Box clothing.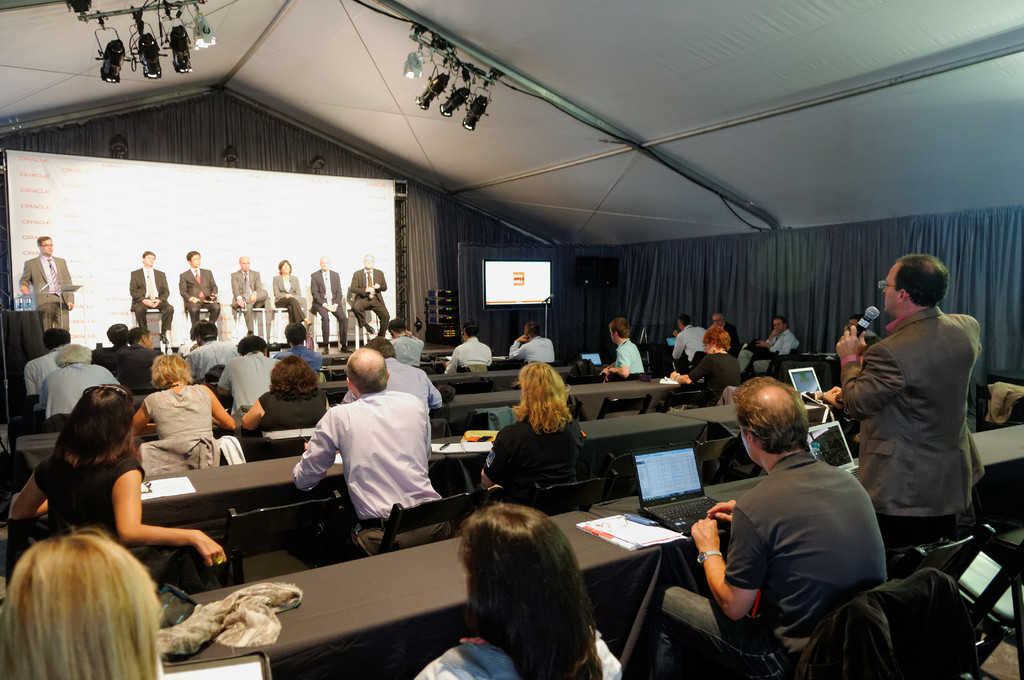
l=124, t=265, r=178, b=346.
